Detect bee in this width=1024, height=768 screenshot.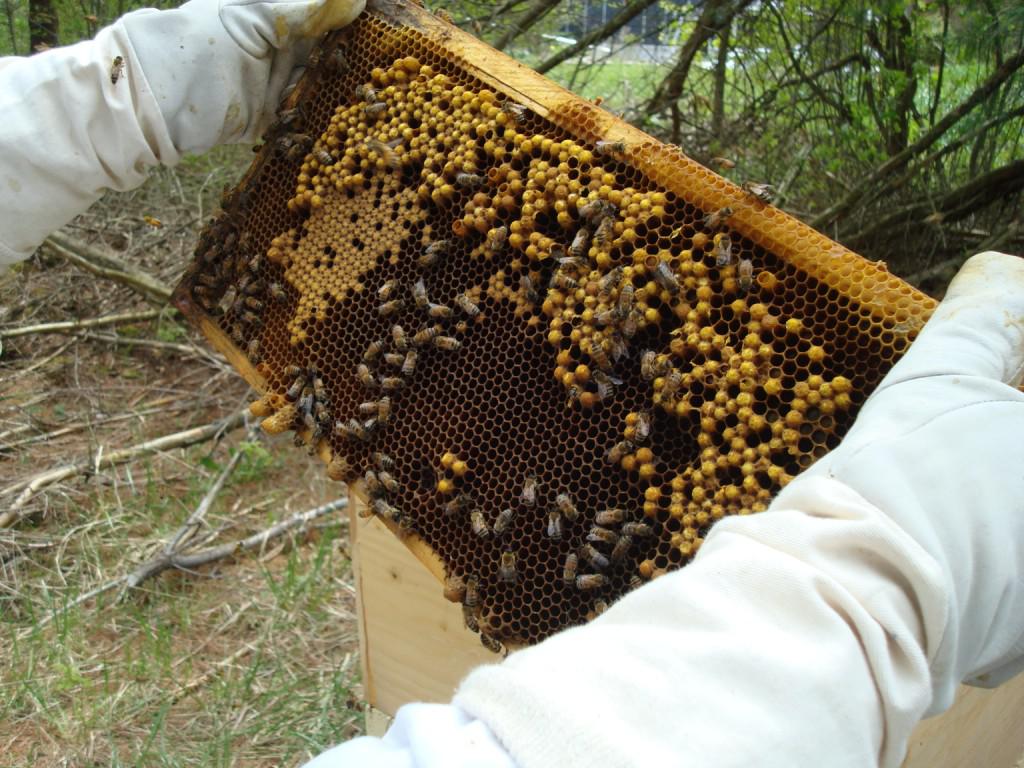
Detection: 622/525/651/533.
